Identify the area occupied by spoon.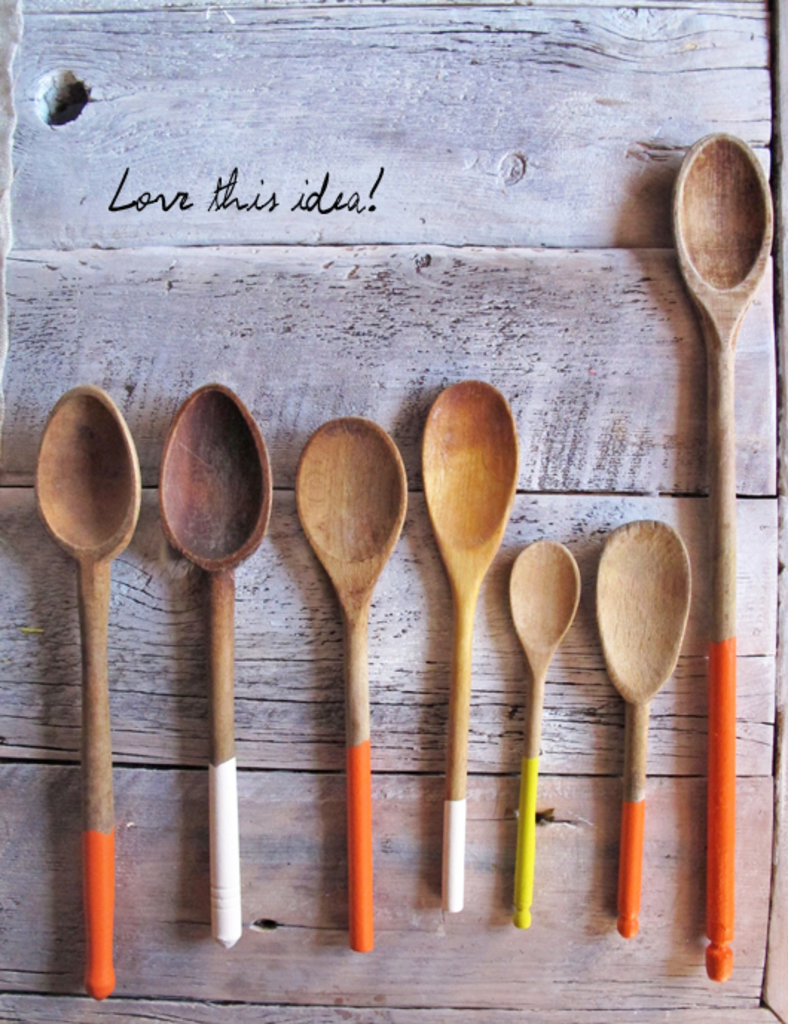
Area: crop(421, 377, 520, 914).
